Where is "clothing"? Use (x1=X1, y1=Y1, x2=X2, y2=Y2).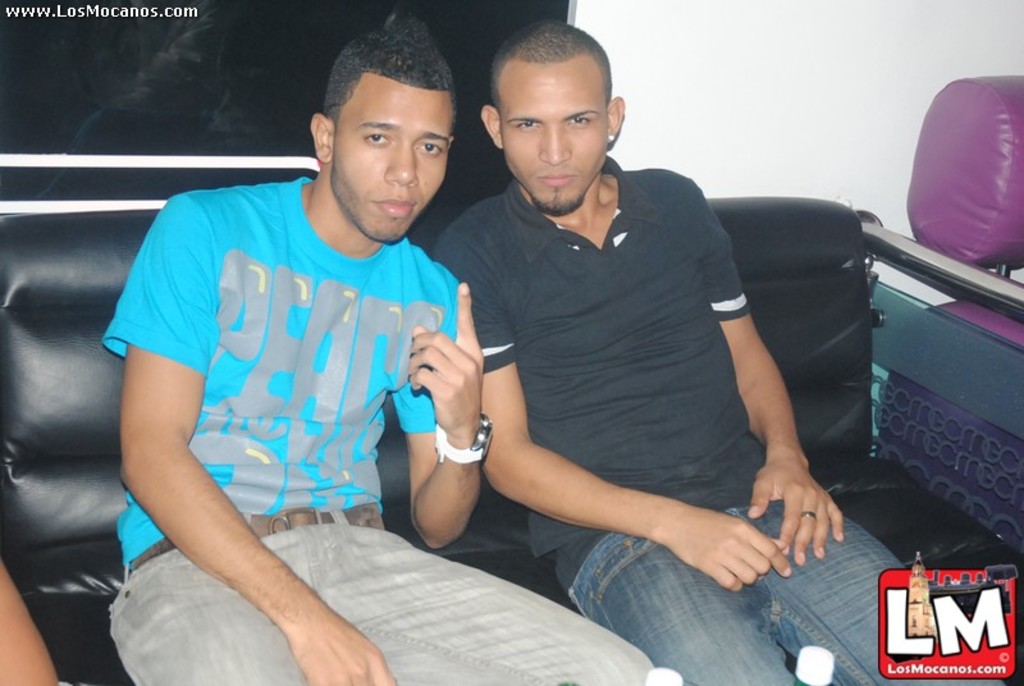
(x1=101, y1=183, x2=648, y2=685).
